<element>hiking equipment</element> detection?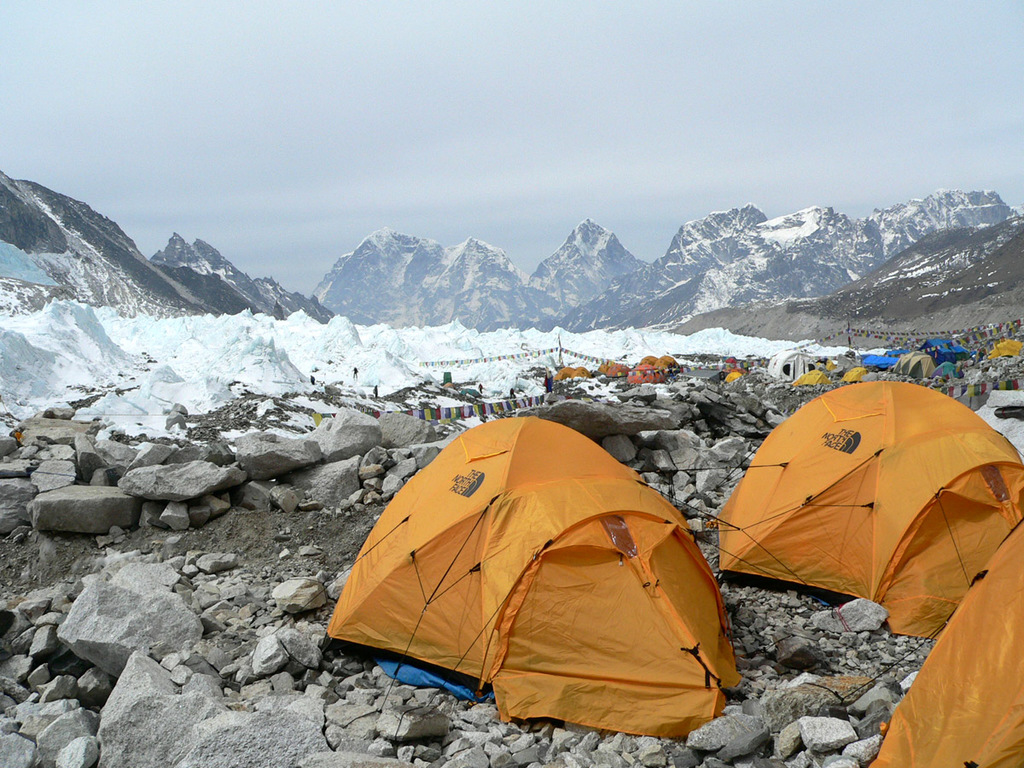
region(709, 377, 1023, 634)
